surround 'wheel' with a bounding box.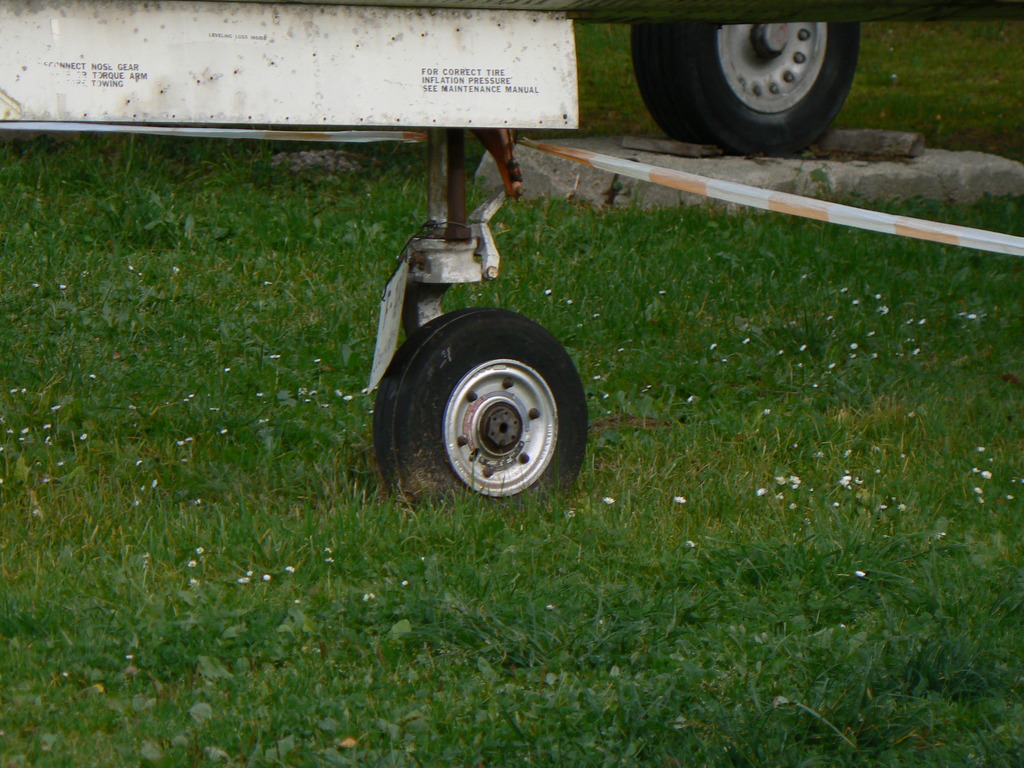
bbox=(629, 22, 860, 156).
